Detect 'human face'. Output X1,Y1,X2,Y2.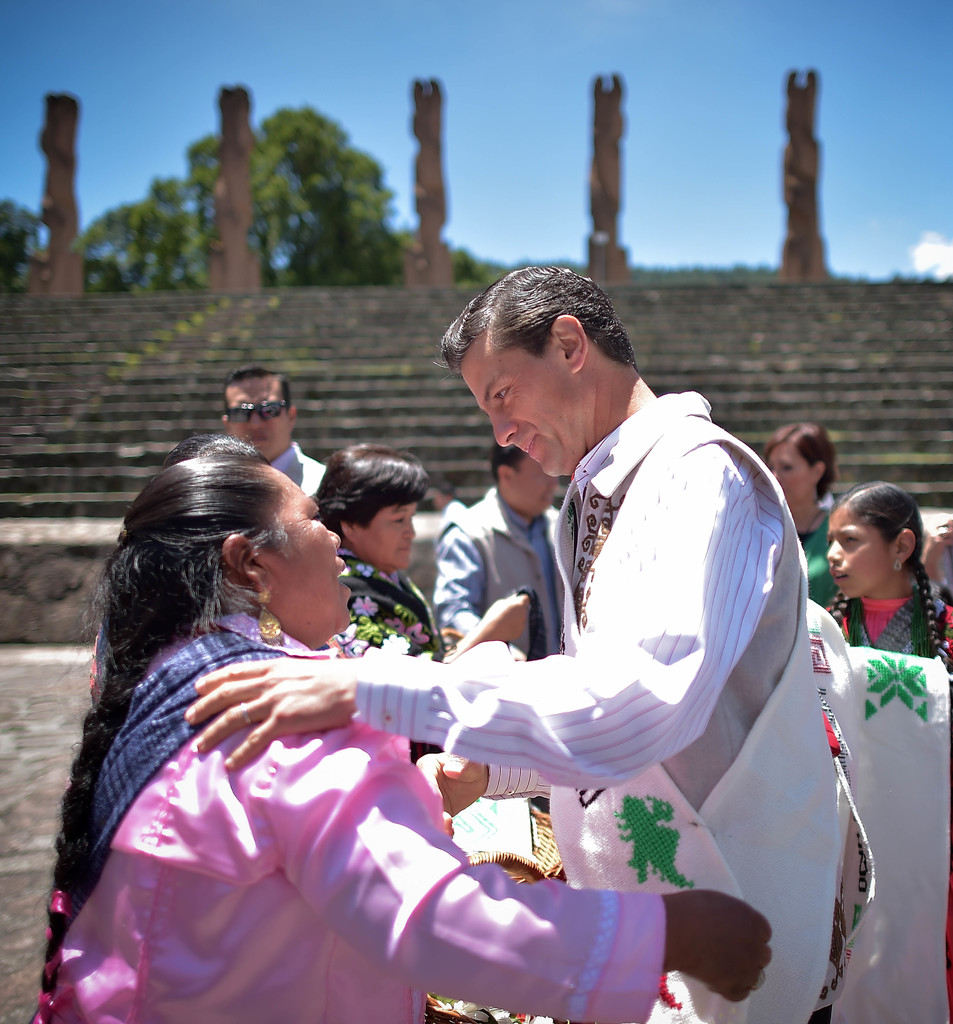
249,477,352,622.
